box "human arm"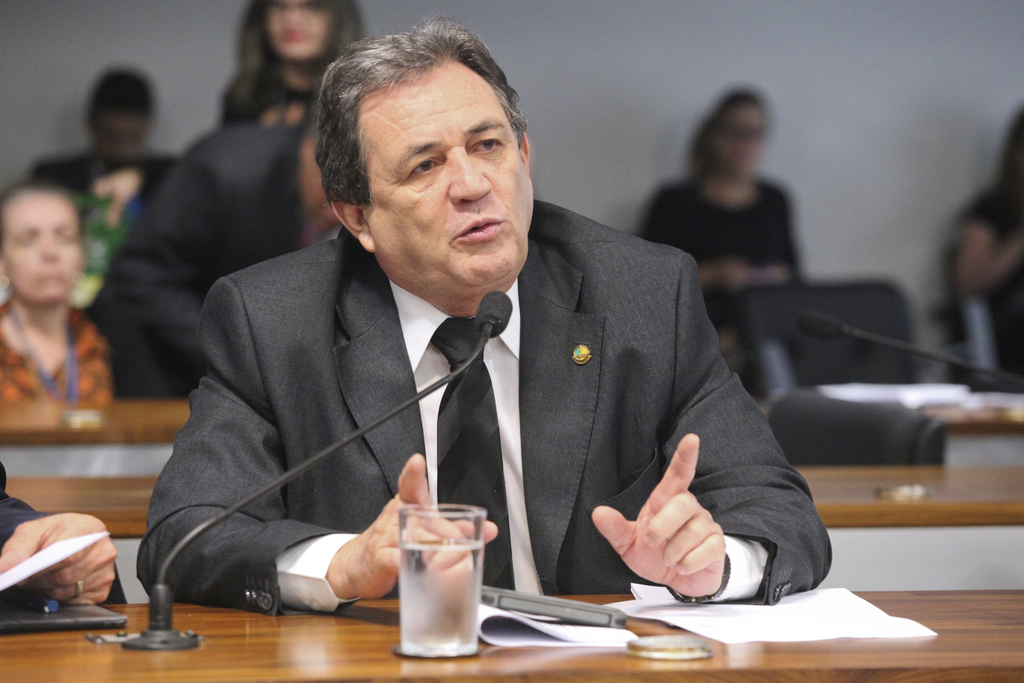
locate(108, 151, 234, 386)
